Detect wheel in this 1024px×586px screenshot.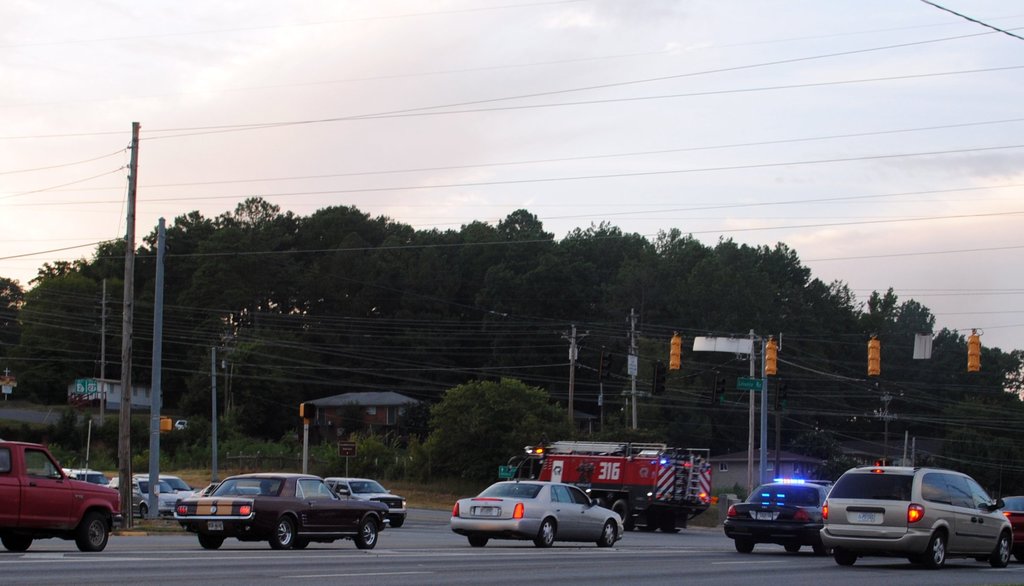
Detection: bbox=(292, 541, 310, 548).
